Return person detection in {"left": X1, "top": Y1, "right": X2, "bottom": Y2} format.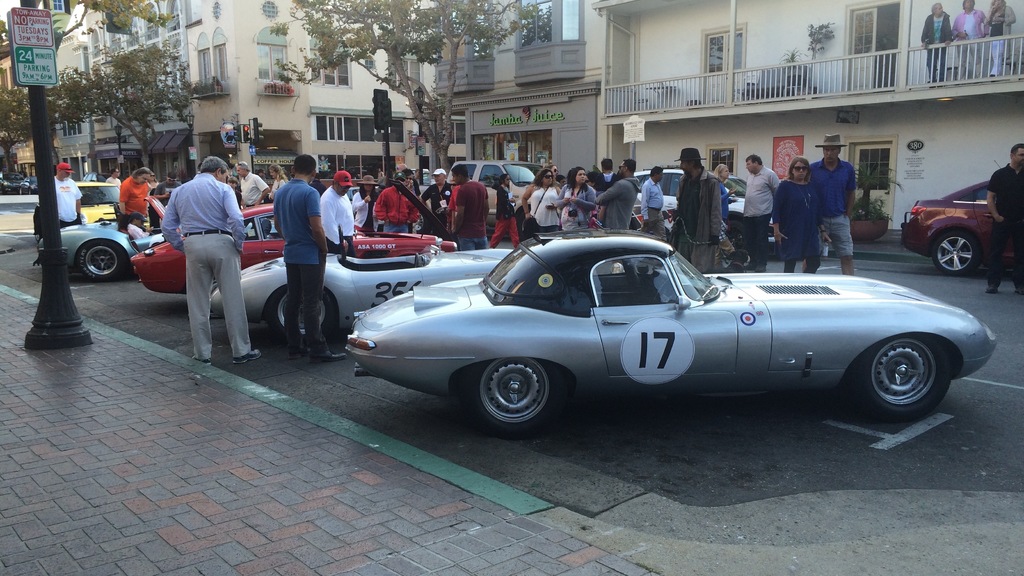
{"left": 588, "top": 158, "right": 640, "bottom": 233}.
